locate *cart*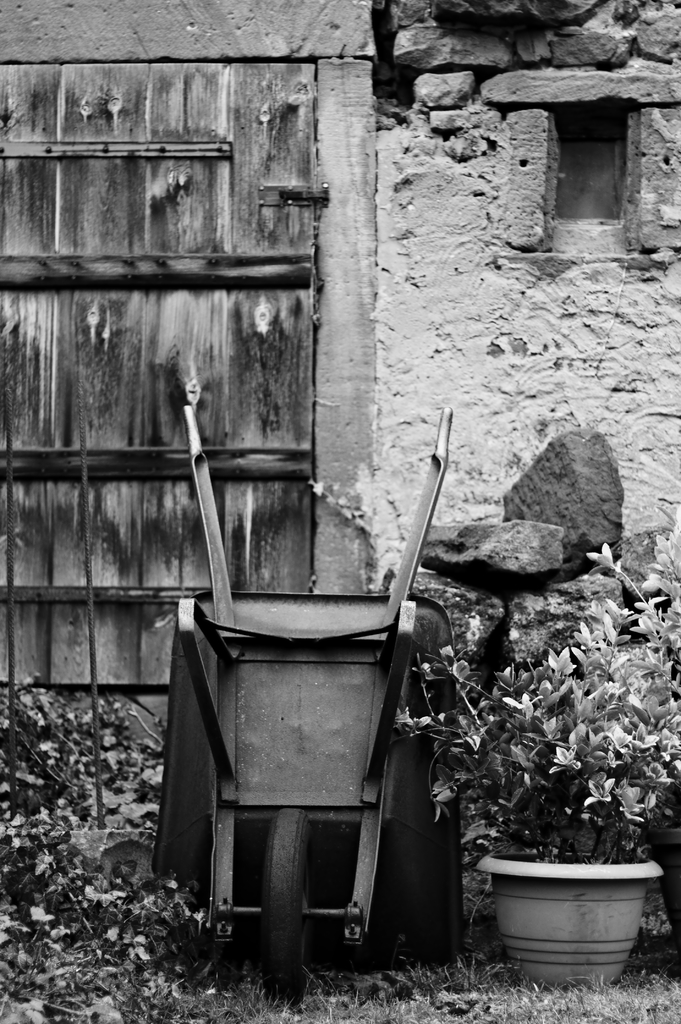
(left=168, top=381, right=481, bottom=973)
